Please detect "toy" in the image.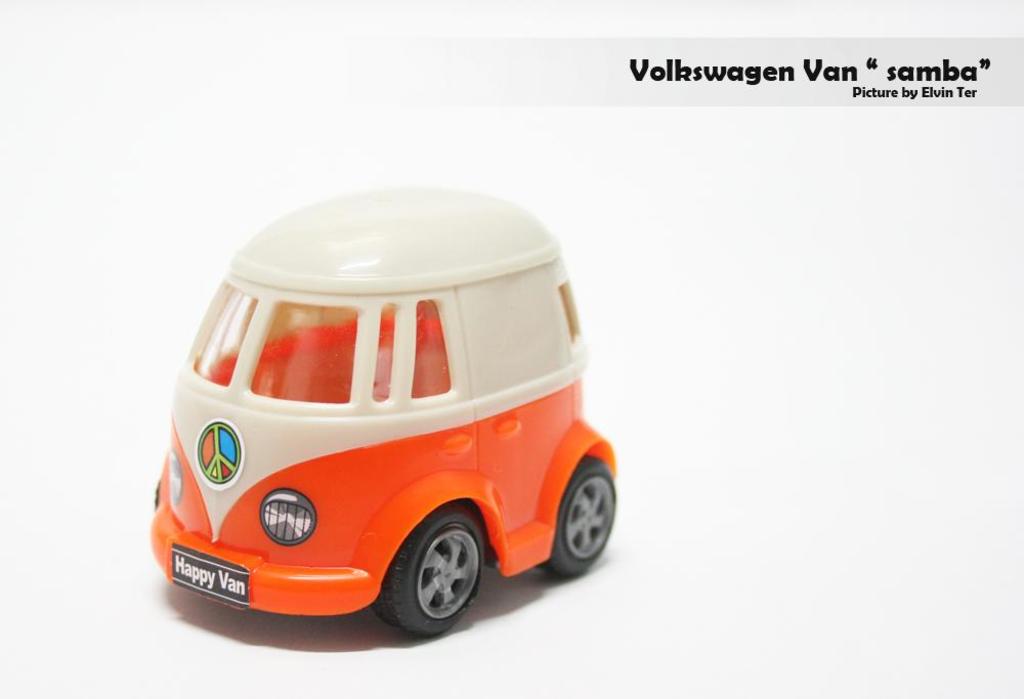
Rect(138, 187, 614, 637).
